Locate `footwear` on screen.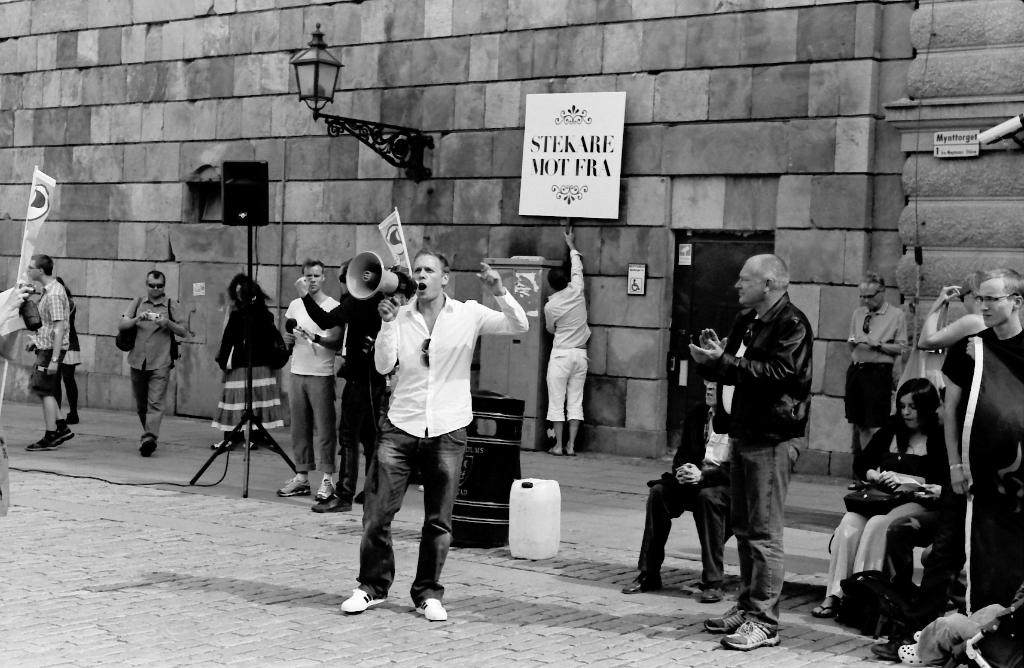
On screen at 719,619,775,653.
